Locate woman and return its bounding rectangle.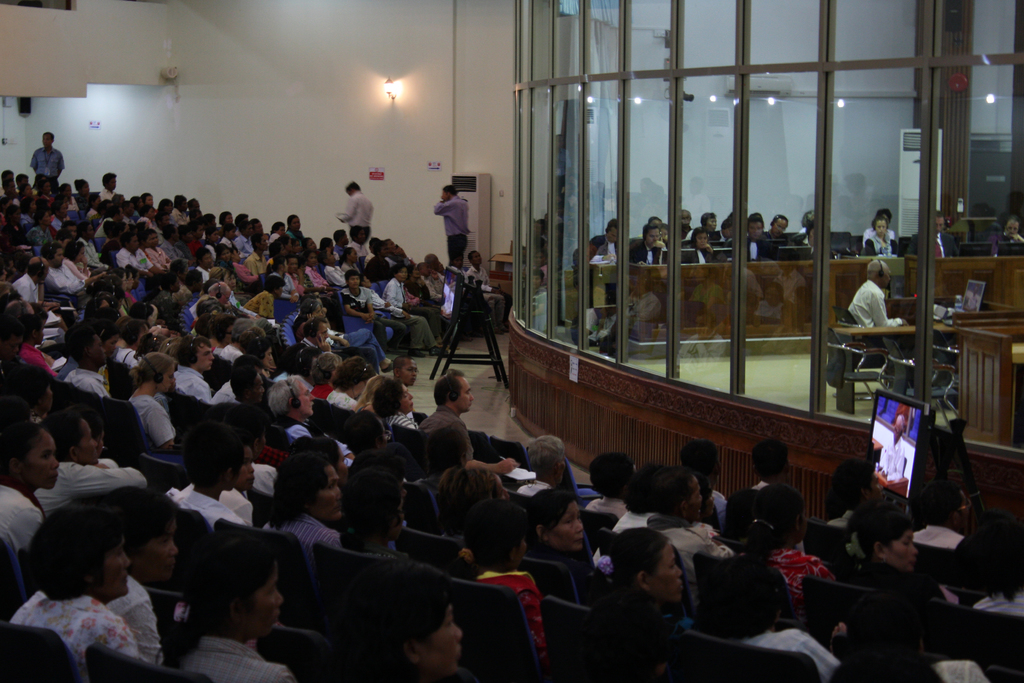
<box>156,198,180,228</box>.
